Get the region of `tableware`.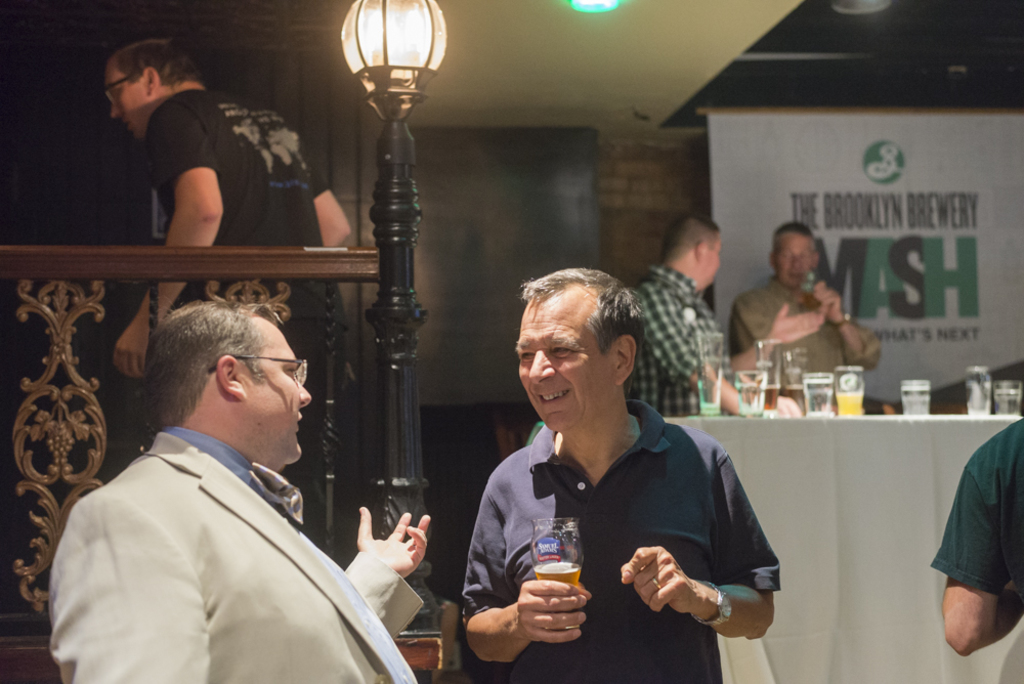
[735,368,764,421].
